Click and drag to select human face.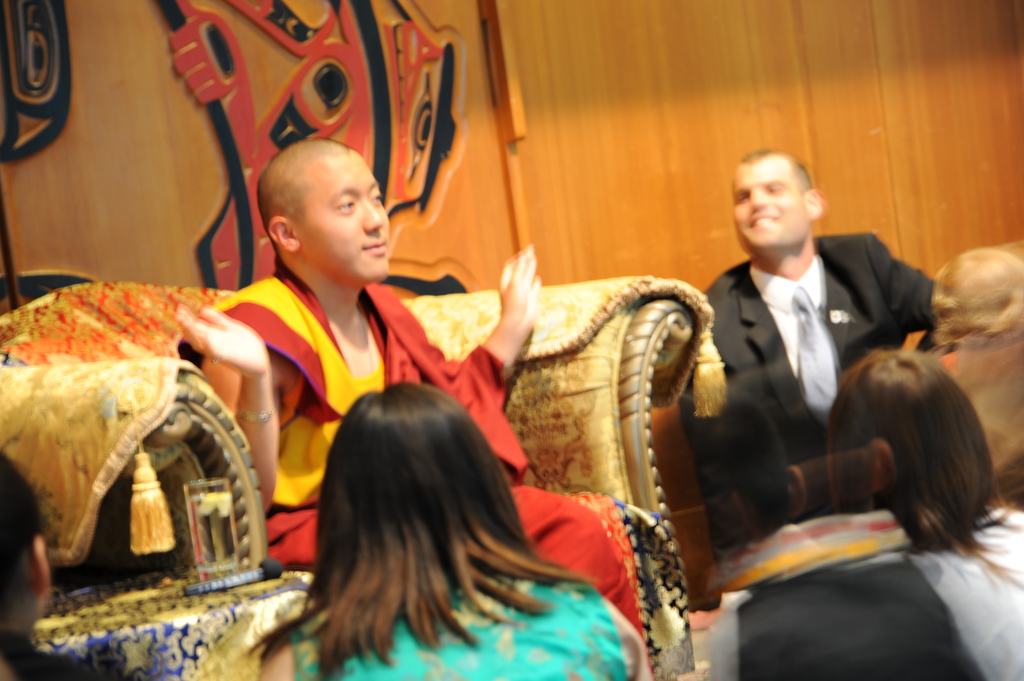
Selection: [733, 163, 805, 251].
